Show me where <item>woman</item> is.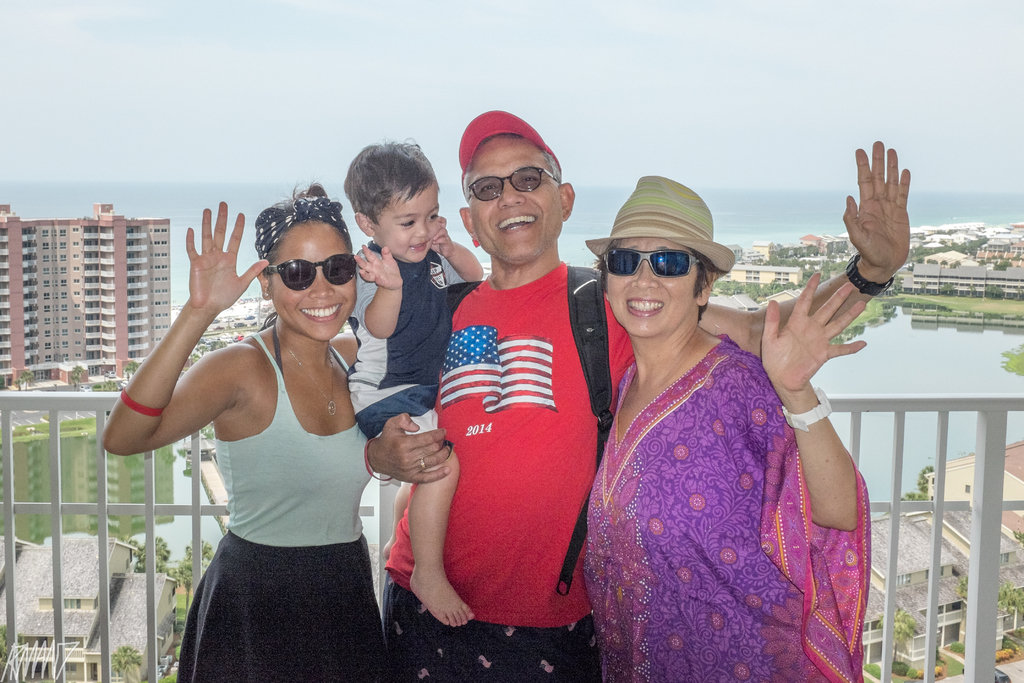
<item>woman</item> is at [569, 164, 876, 677].
